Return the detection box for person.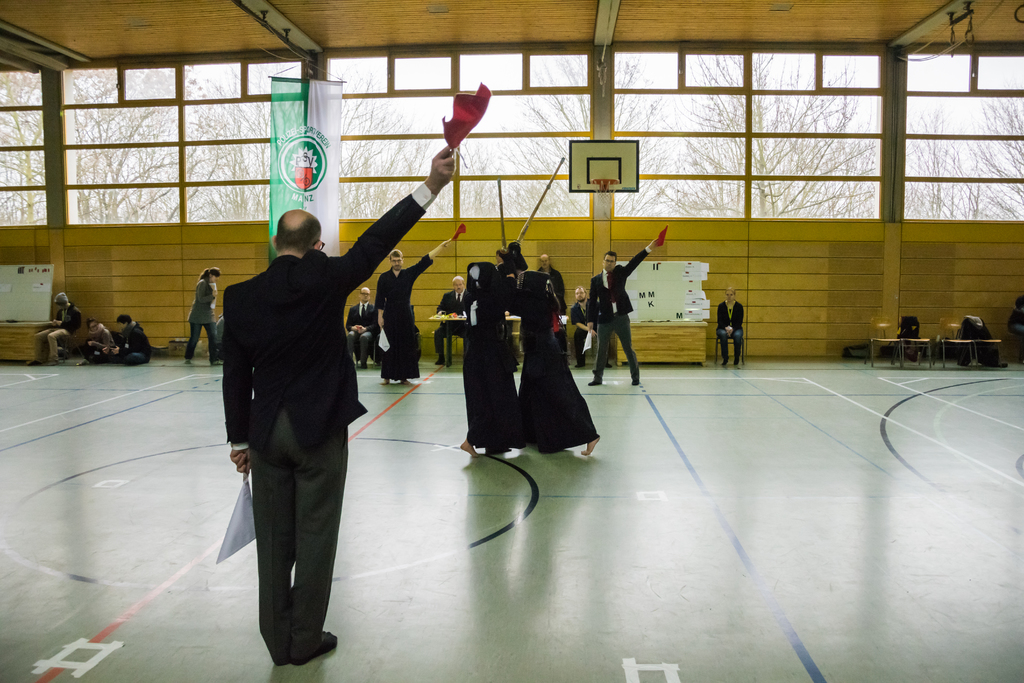
[182, 267, 221, 362].
